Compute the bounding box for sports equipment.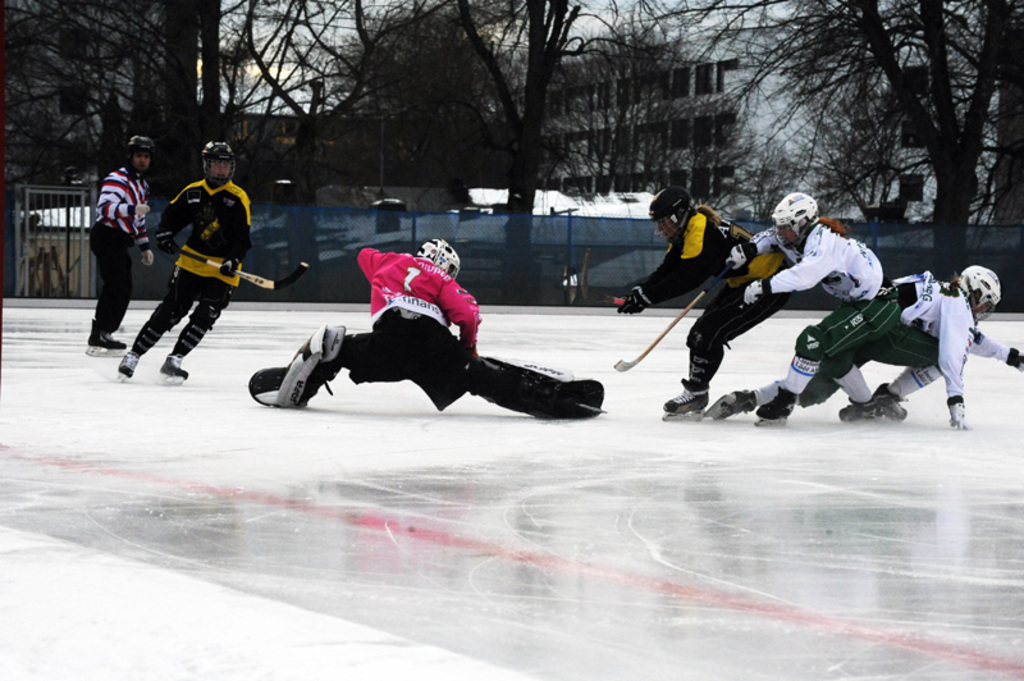
[872,378,911,425].
